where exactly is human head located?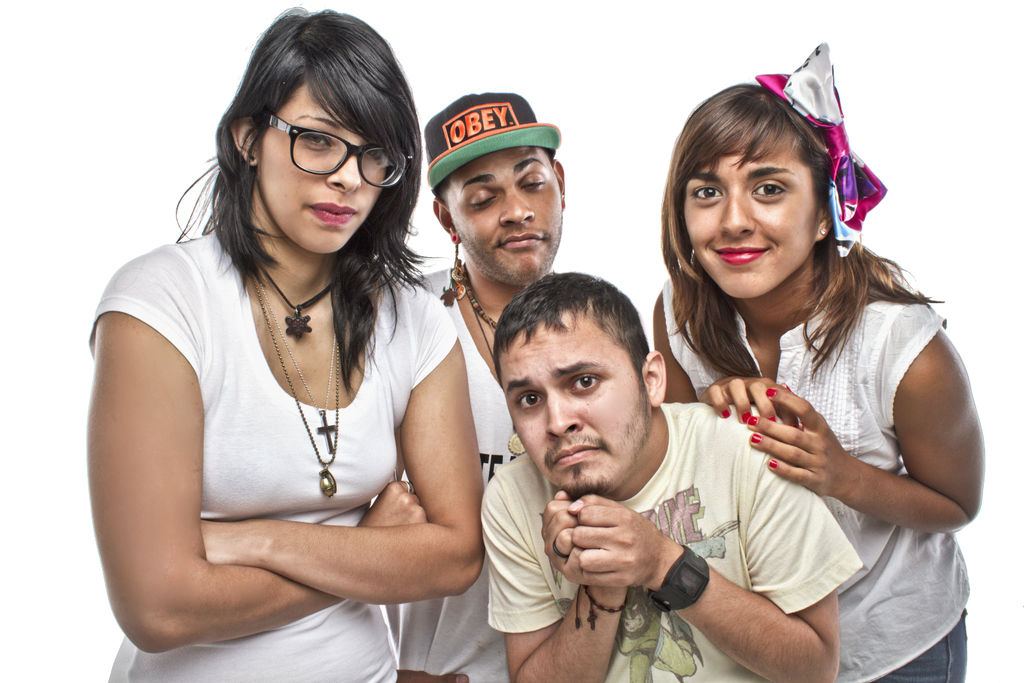
Its bounding box is BBox(226, 12, 416, 255).
